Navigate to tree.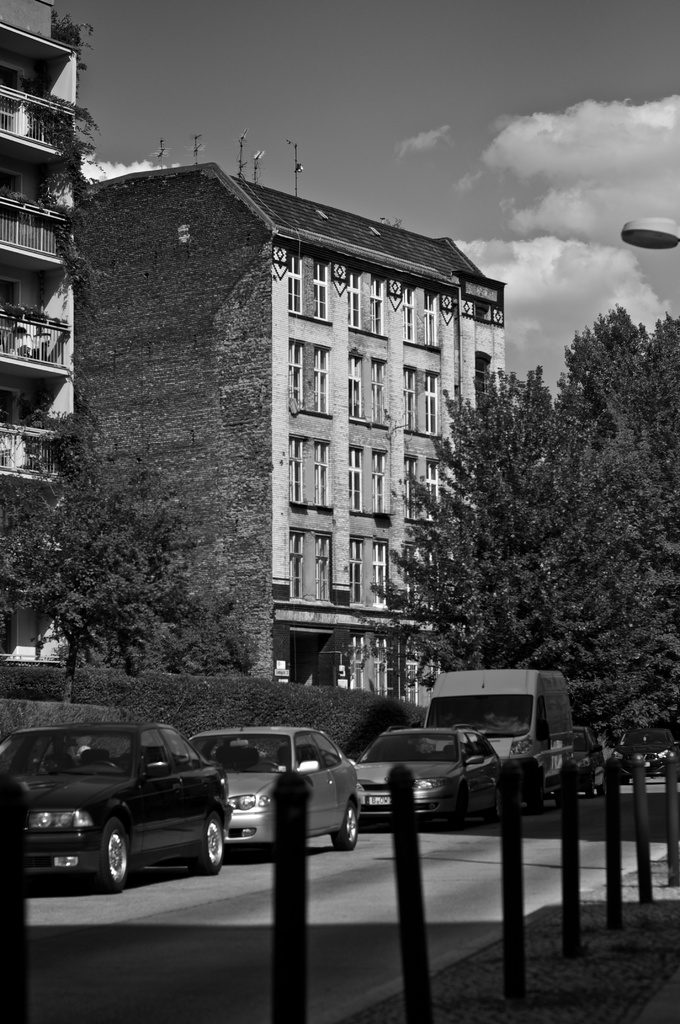
Navigation target: (x1=357, y1=288, x2=679, y2=799).
